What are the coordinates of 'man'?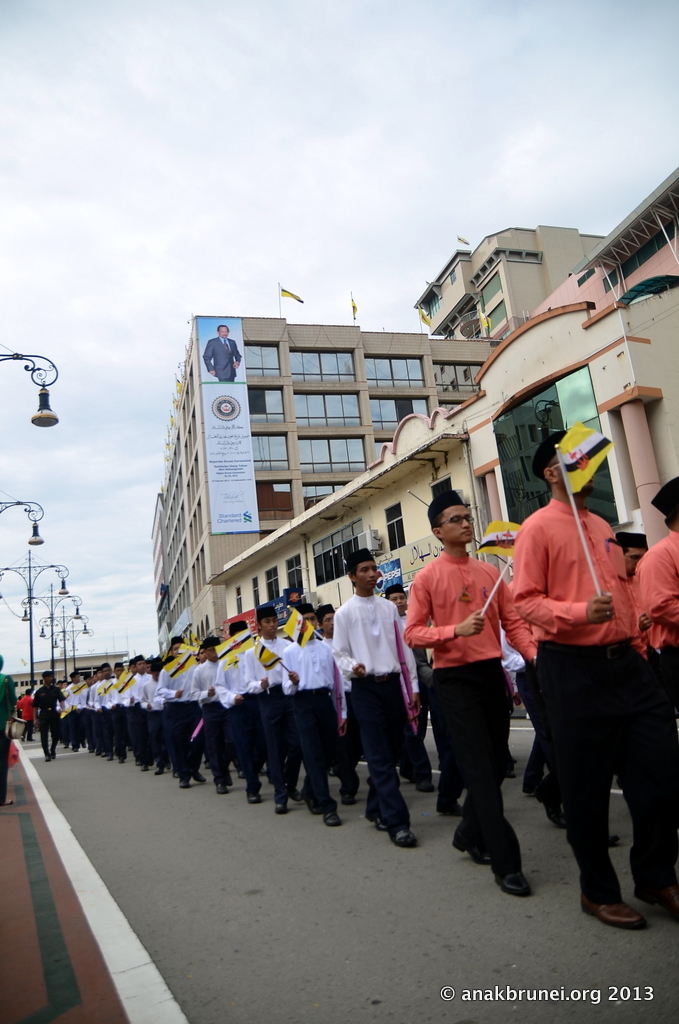
(86, 665, 103, 753).
